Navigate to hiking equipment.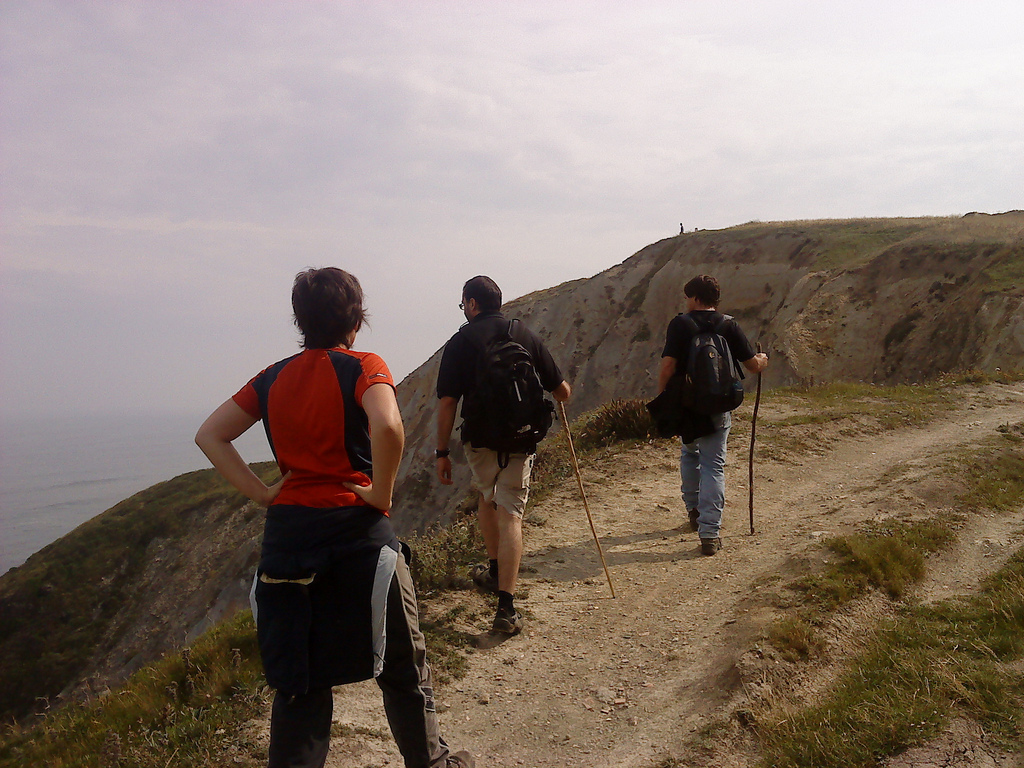
Navigation target: 751,339,762,533.
